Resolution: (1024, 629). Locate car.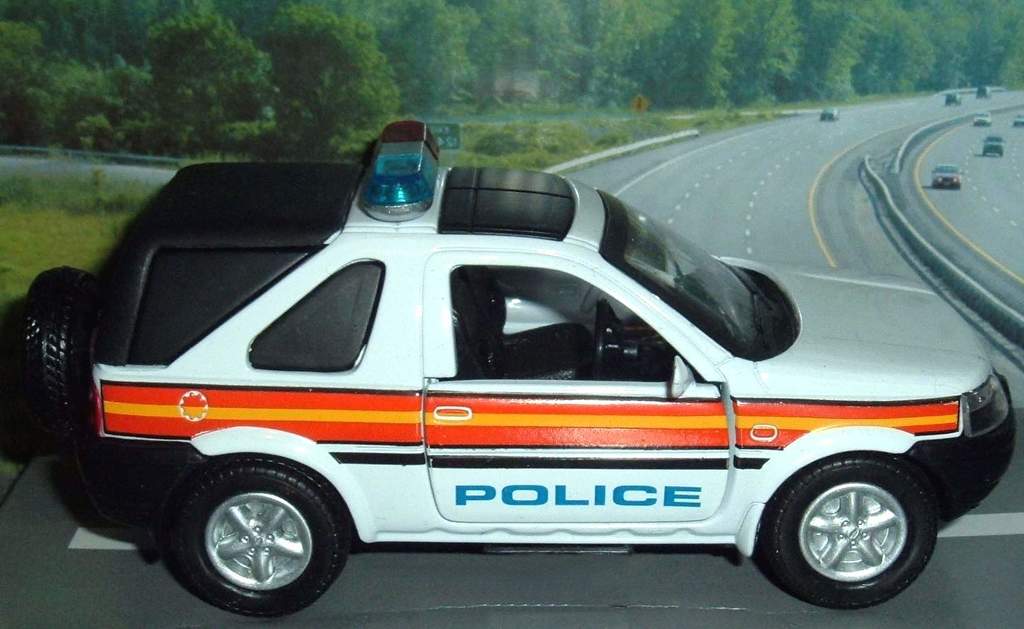
rect(942, 92, 968, 105).
